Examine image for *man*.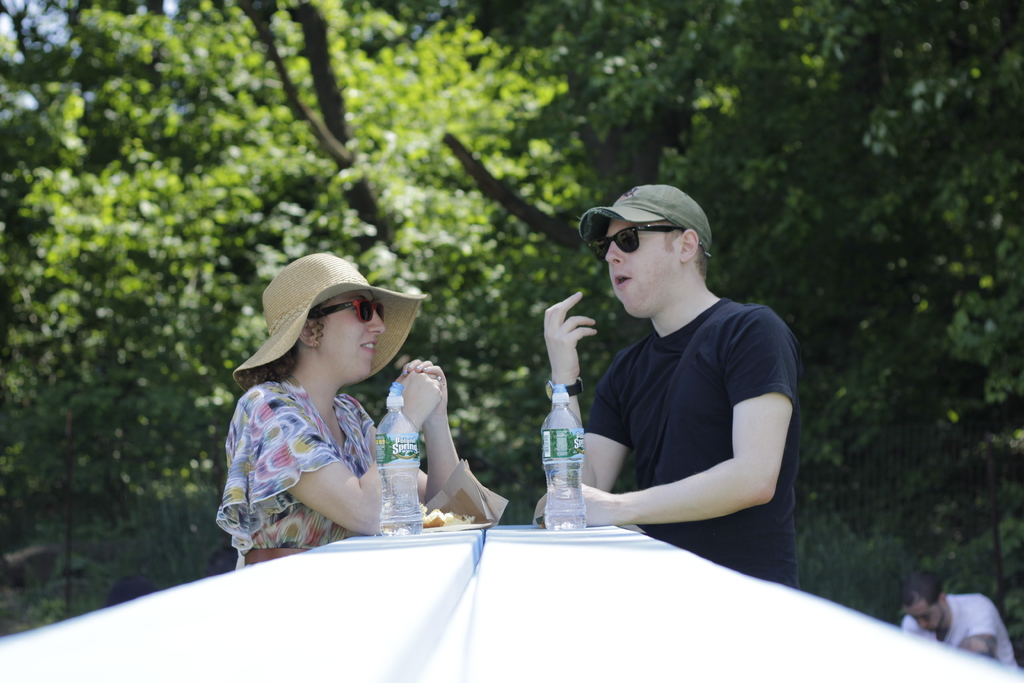
Examination result: {"left": 897, "top": 570, "right": 1017, "bottom": 679}.
